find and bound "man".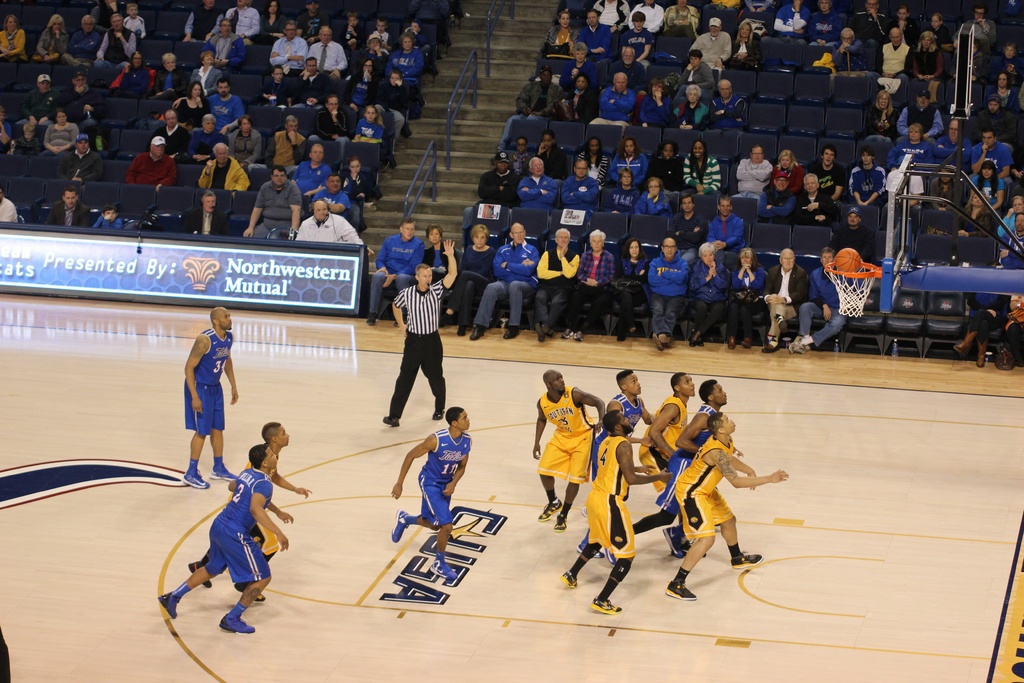
Bound: detection(1000, 213, 1023, 269).
